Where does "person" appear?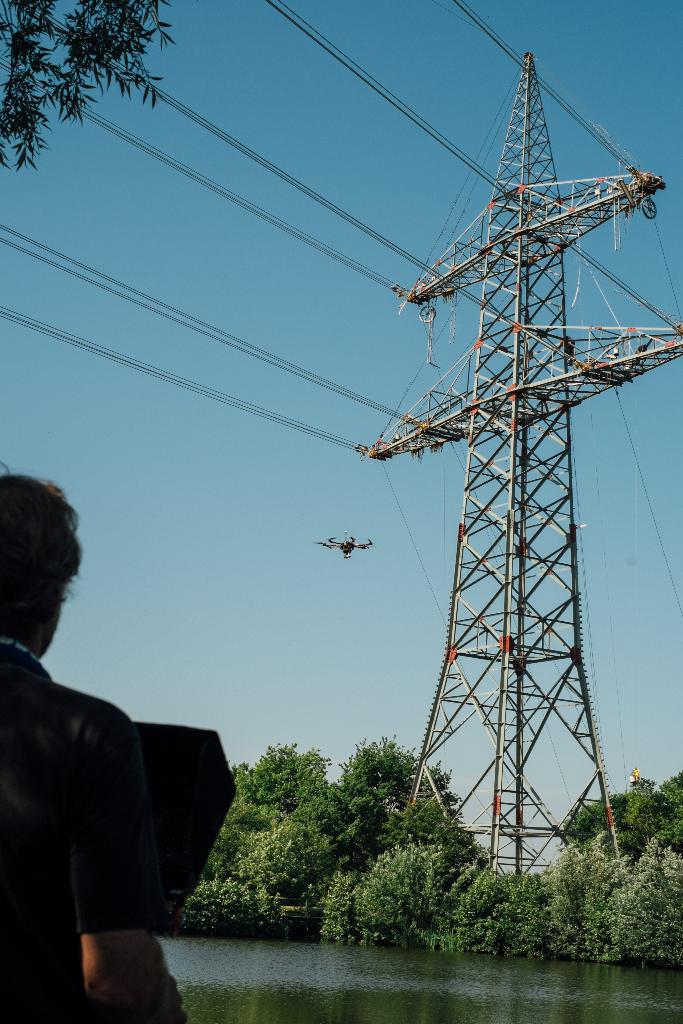
Appears at box=[13, 456, 194, 1023].
